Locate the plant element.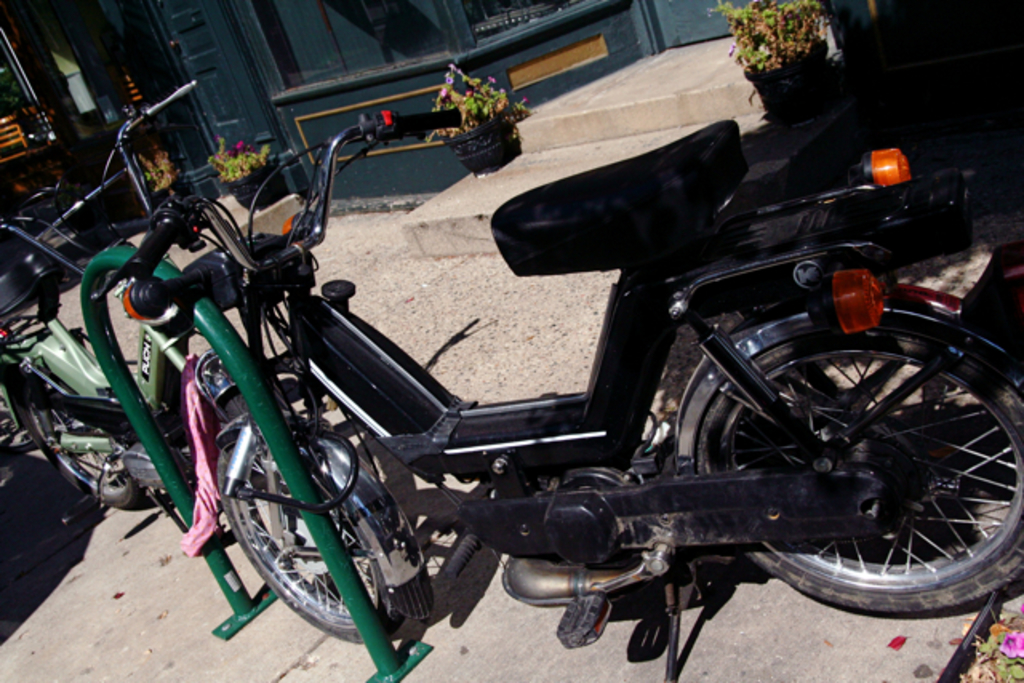
Element bbox: detection(427, 58, 530, 139).
